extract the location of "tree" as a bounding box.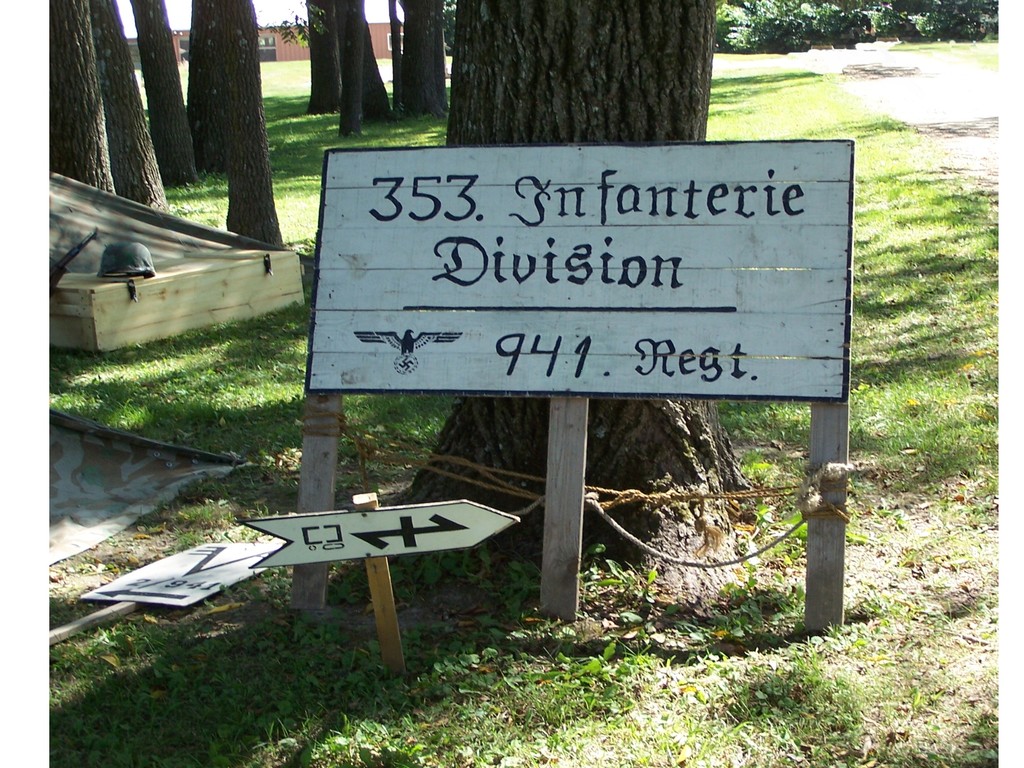
88:0:174:204.
